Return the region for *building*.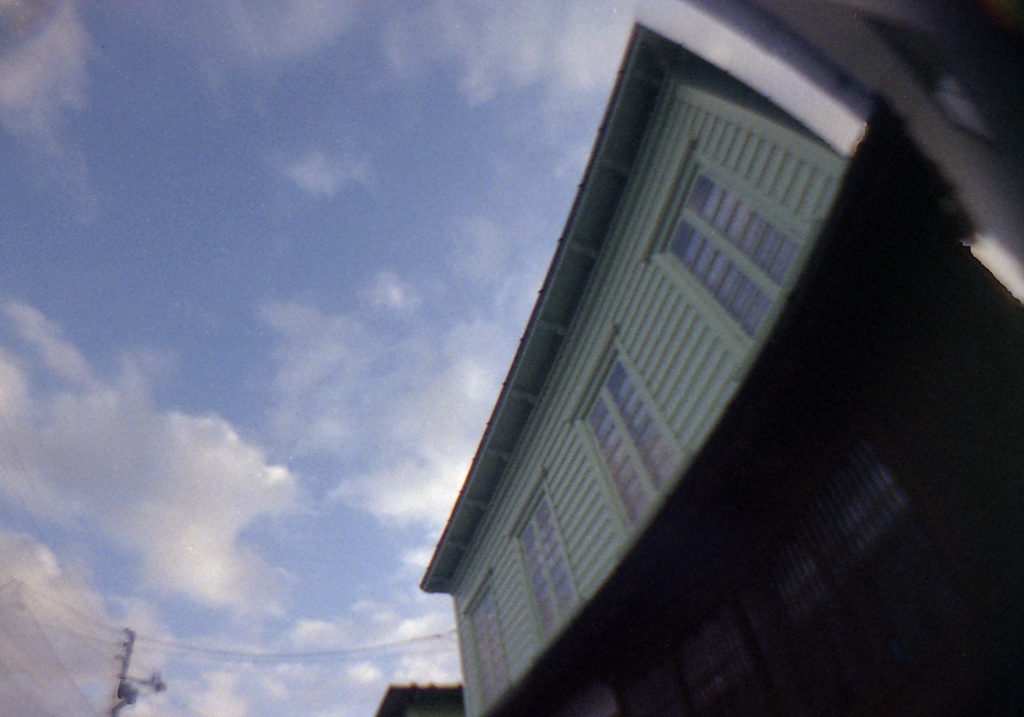
rect(372, 682, 464, 716).
